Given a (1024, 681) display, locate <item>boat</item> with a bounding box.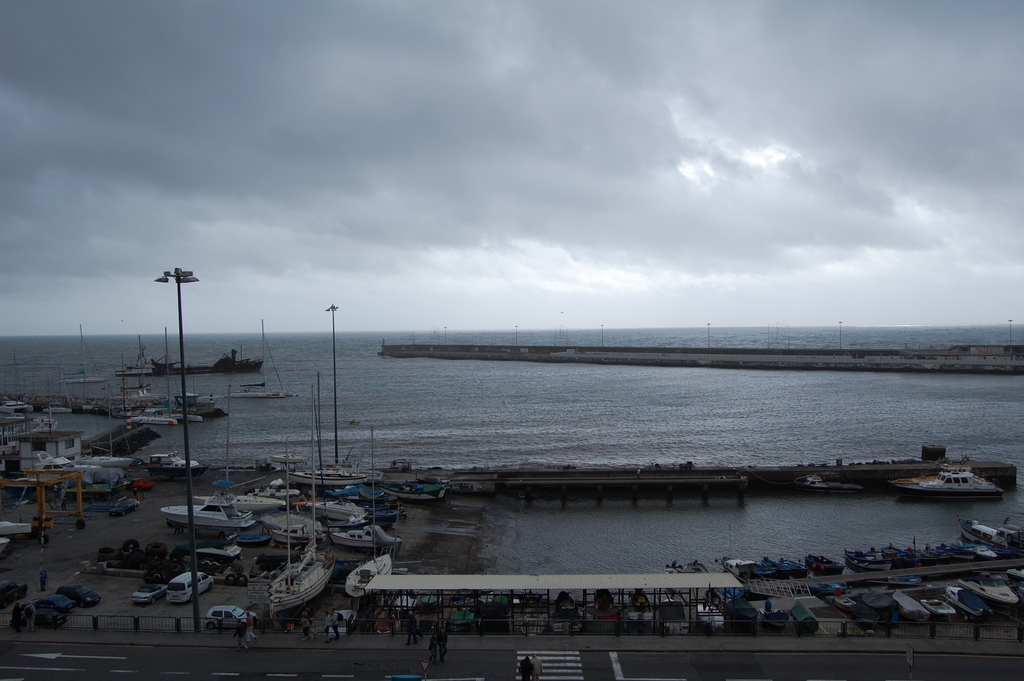
Located: x1=657, y1=596, x2=684, y2=628.
